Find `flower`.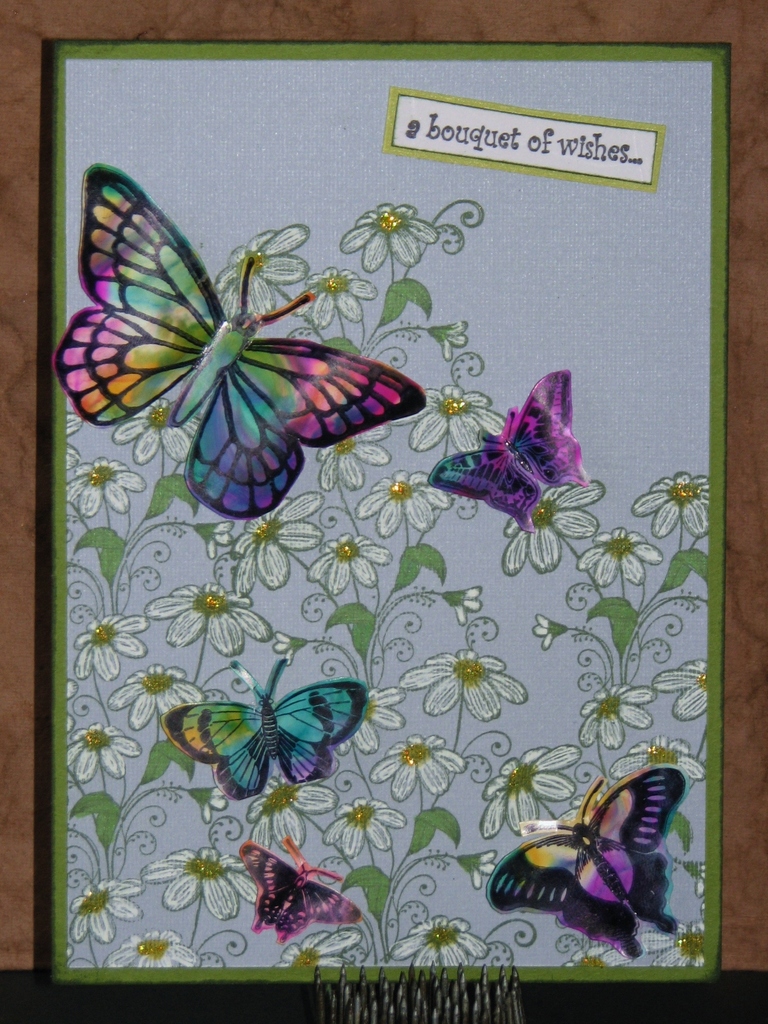
BBox(479, 743, 580, 839).
